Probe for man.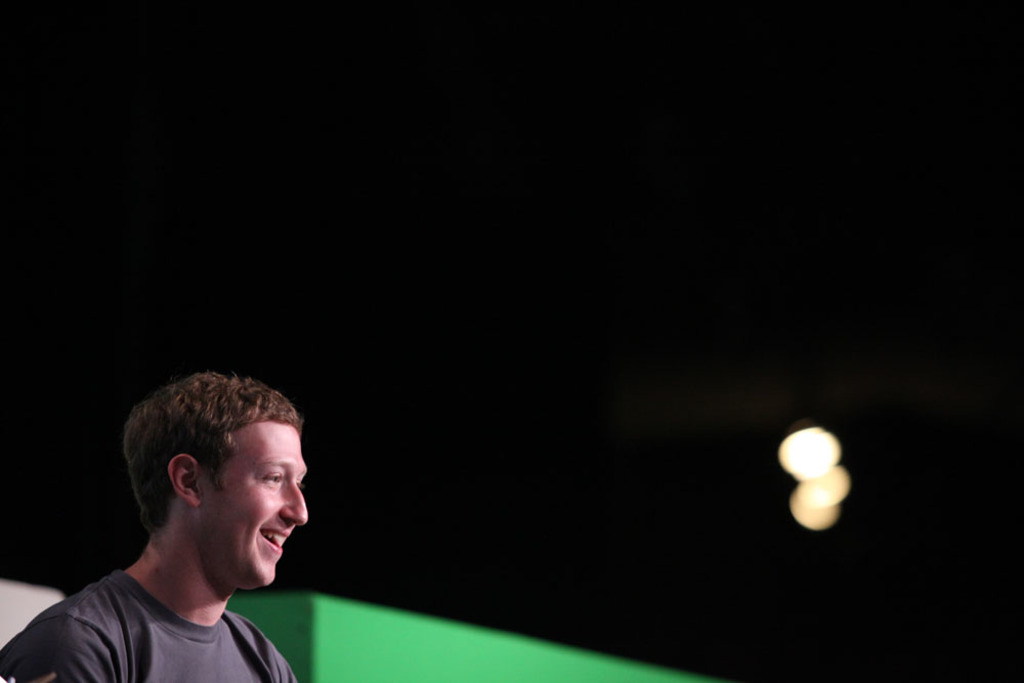
Probe result: [0, 373, 315, 682].
